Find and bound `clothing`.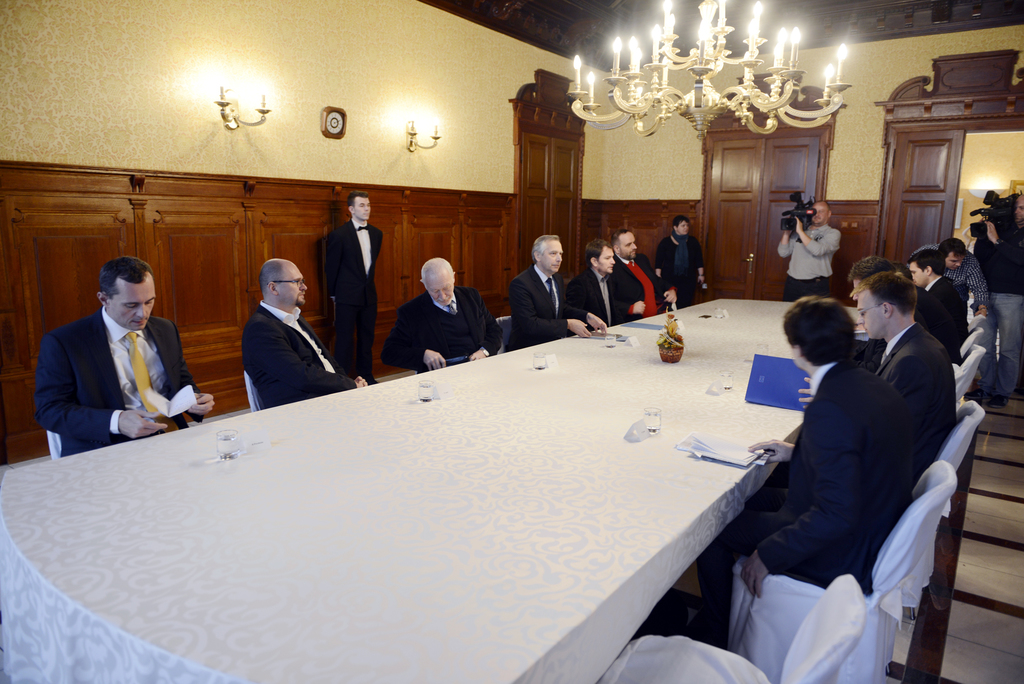
Bound: box=[42, 302, 195, 446].
